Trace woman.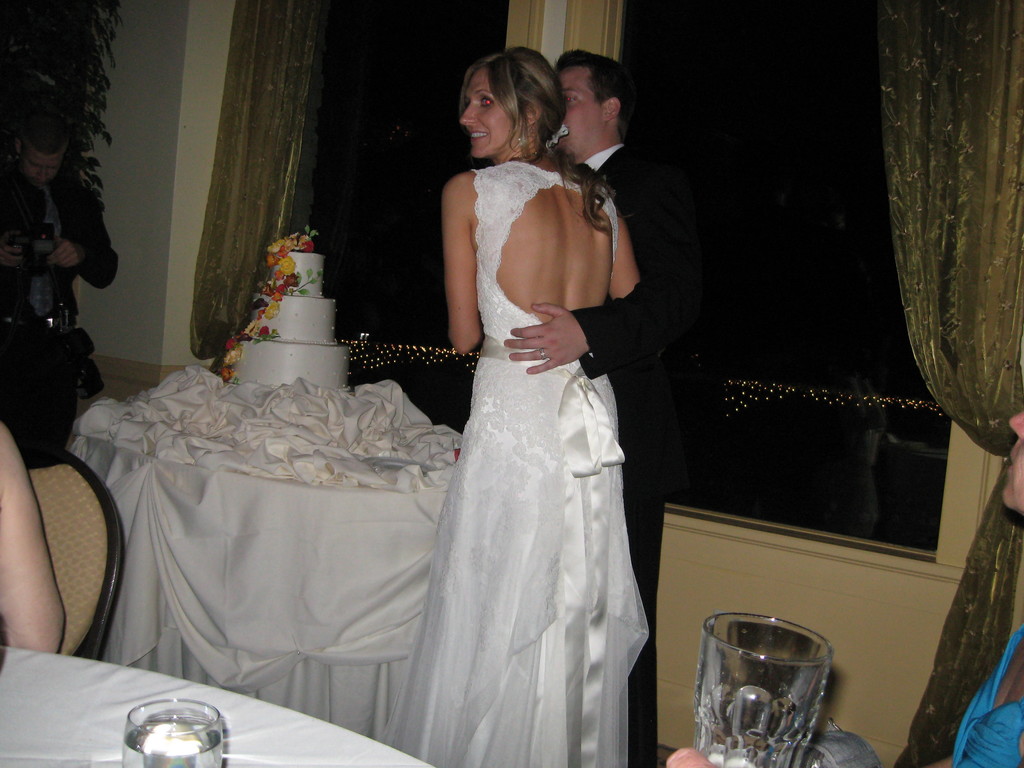
Traced to <region>394, 22, 650, 767</region>.
